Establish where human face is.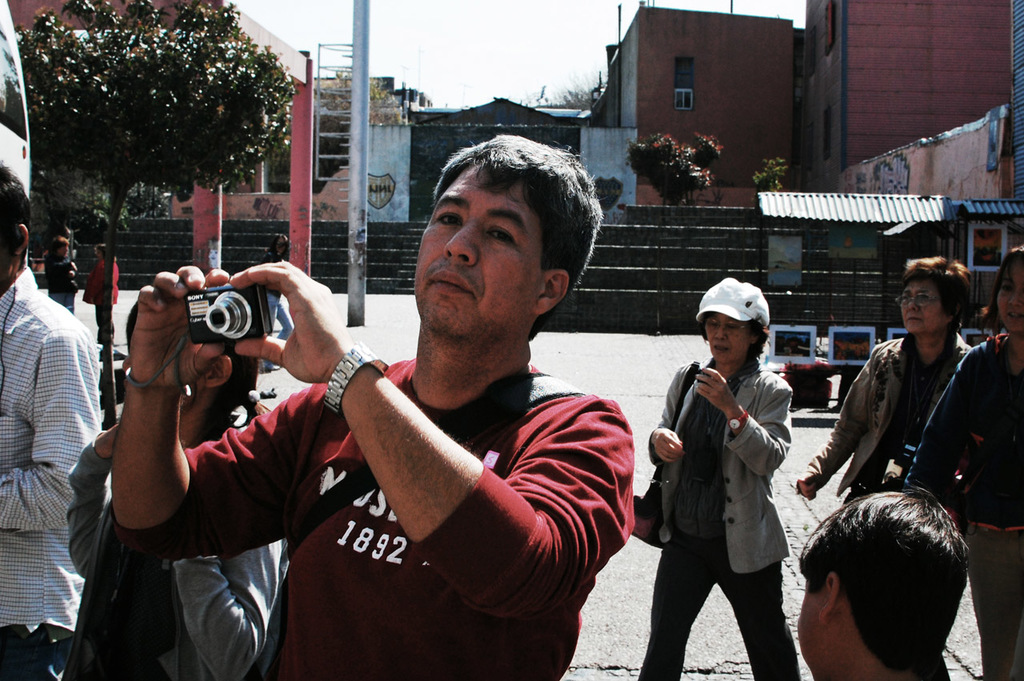
Established at 420/165/555/339.
